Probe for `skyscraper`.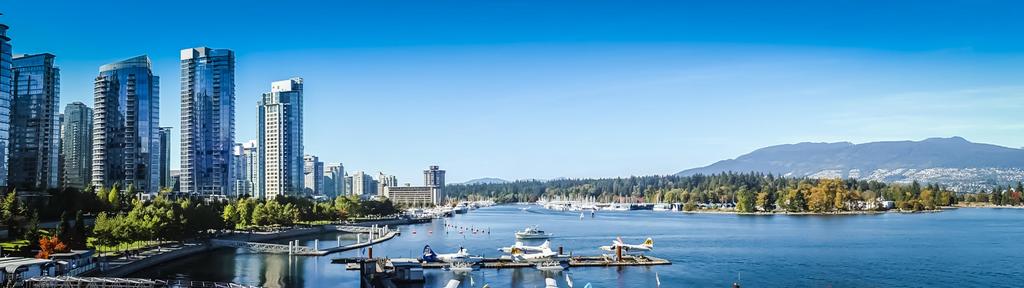
Probe result: pyautogui.locateOnScreen(60, 102, 97, 193).
